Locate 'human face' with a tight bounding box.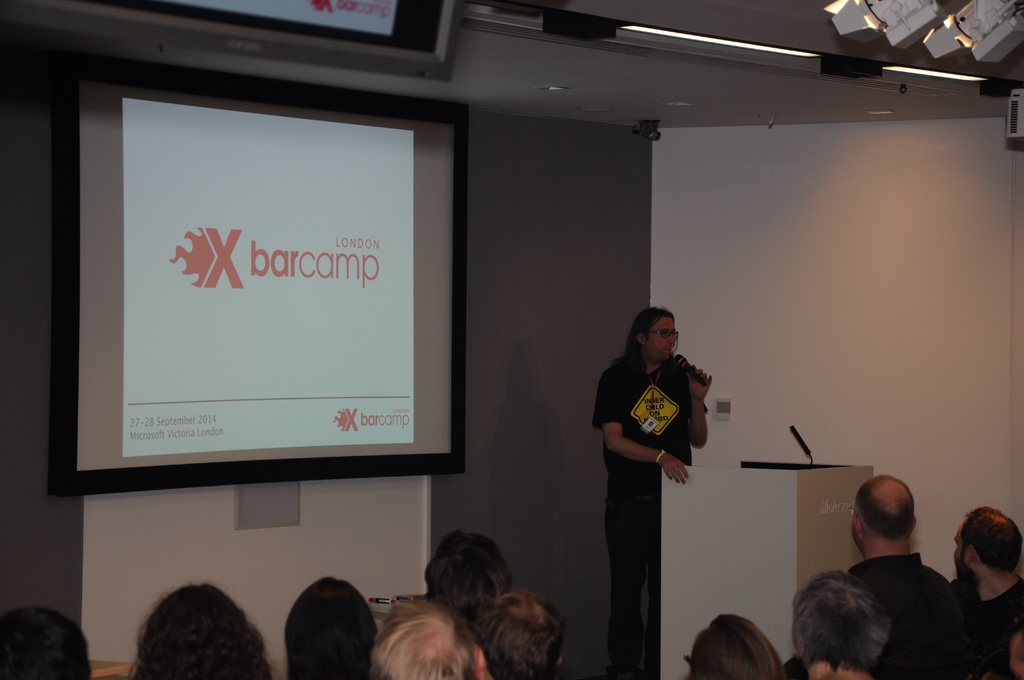
[641,316,684,368].
